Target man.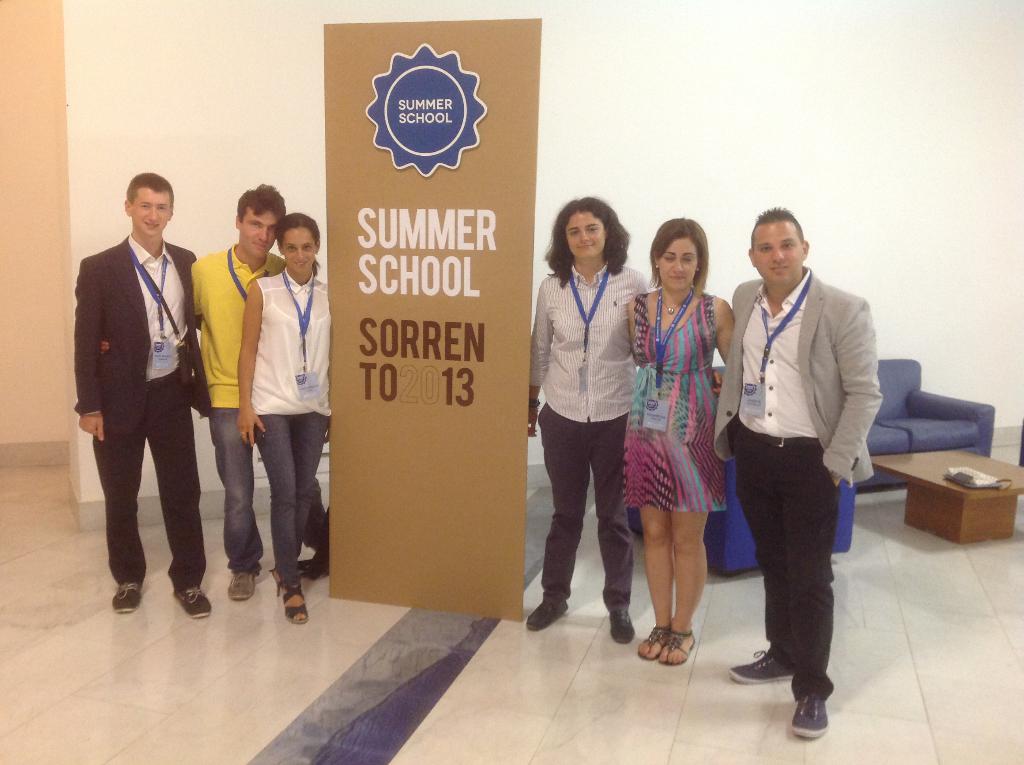
Target region: <box>74,175,212,618</box>.
